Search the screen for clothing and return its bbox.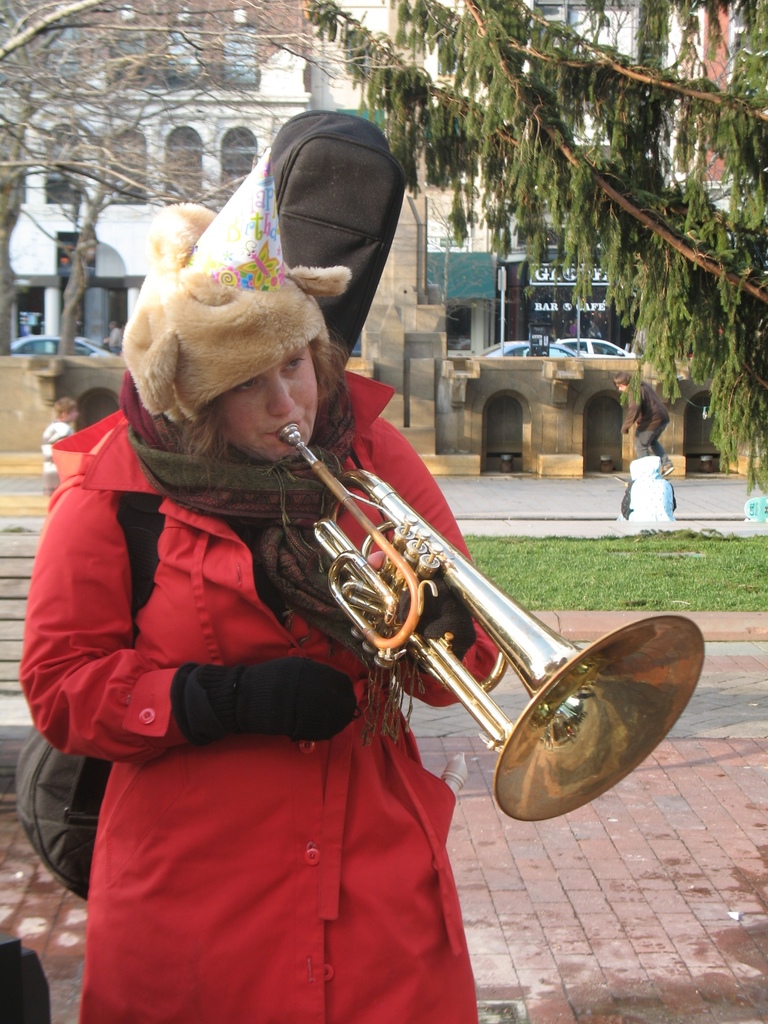
Found: pyautogui.locateOnScreen(17, 363, 508, 1018).
